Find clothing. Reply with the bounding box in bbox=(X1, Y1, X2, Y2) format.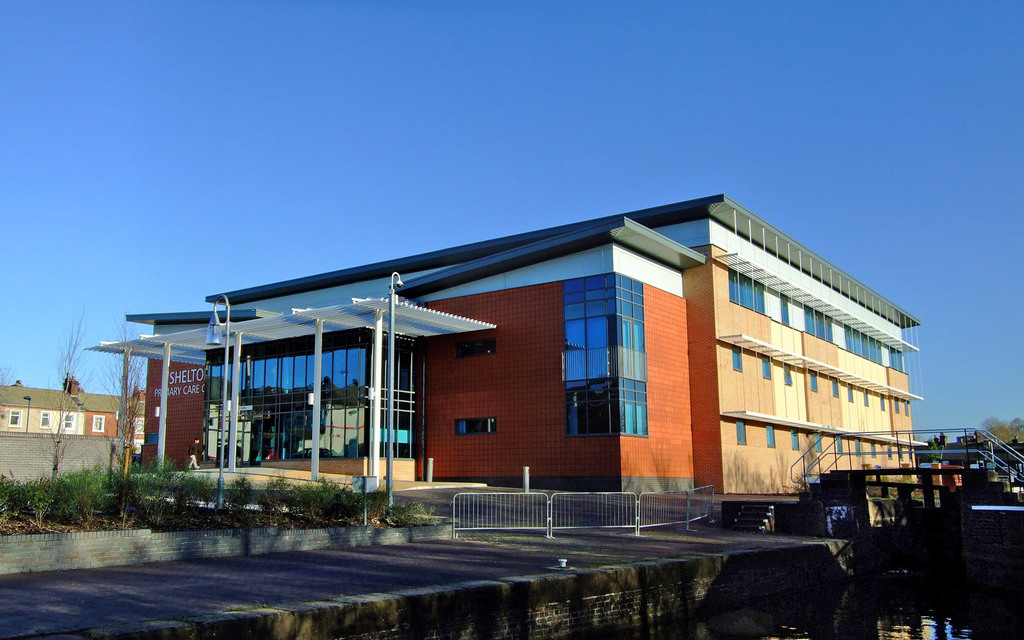
bbox=(178, 435, 207, 477).
